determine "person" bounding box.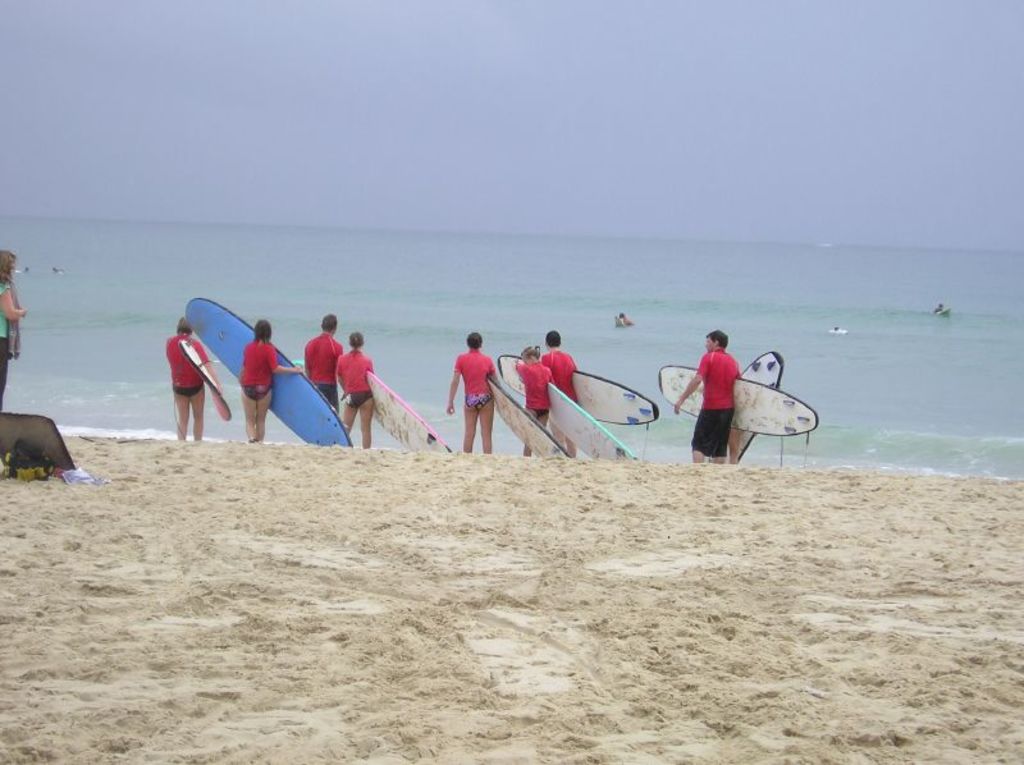
Determined: region(239, 317, 303, 440).
